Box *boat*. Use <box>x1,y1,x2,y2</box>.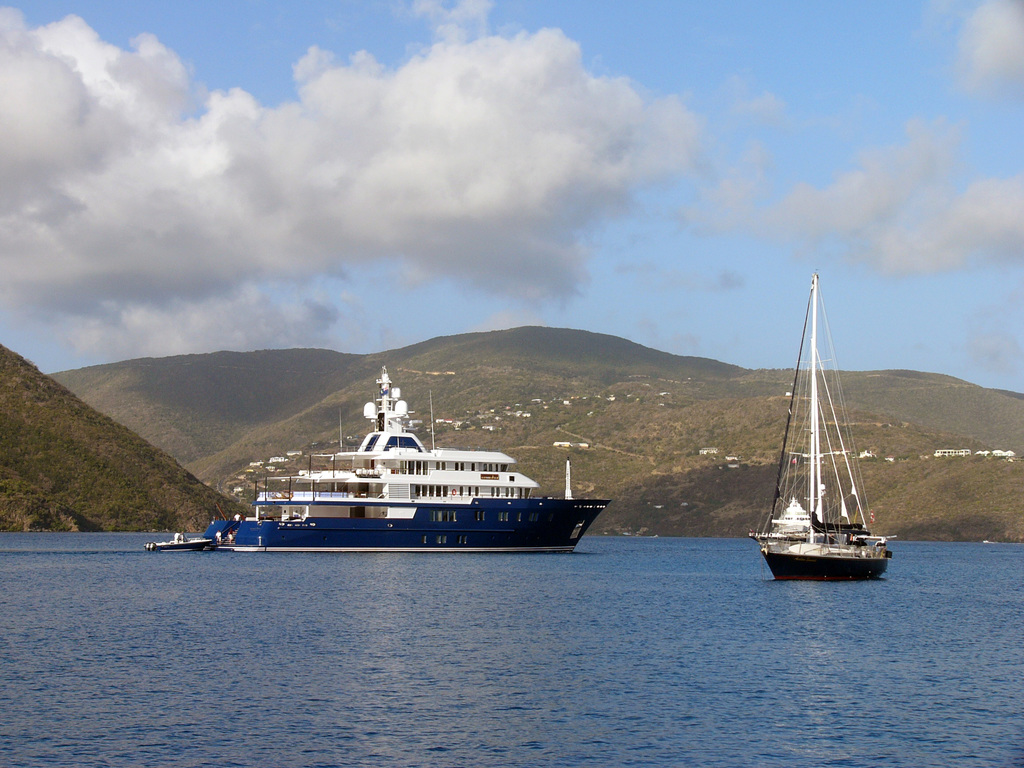
<box>747,273,890,584</box>.
